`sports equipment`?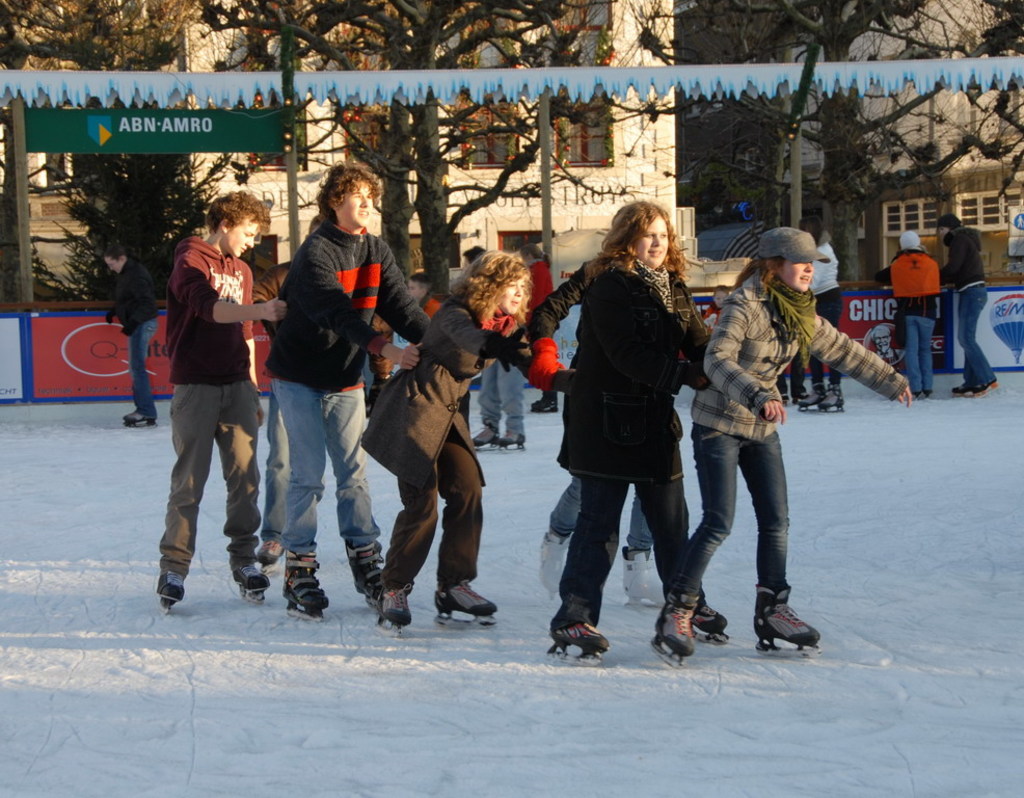
{"x1": 473, "y1": 423, "x2": 496, "y2": 449}
